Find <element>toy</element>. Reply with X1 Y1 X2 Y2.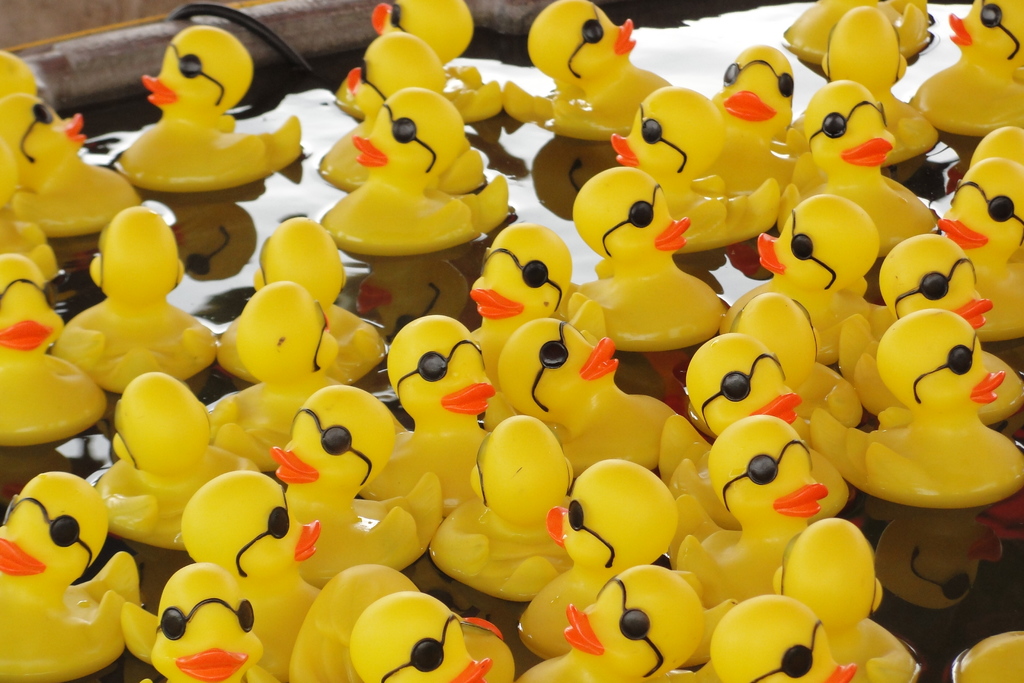
692 595 859 682.
